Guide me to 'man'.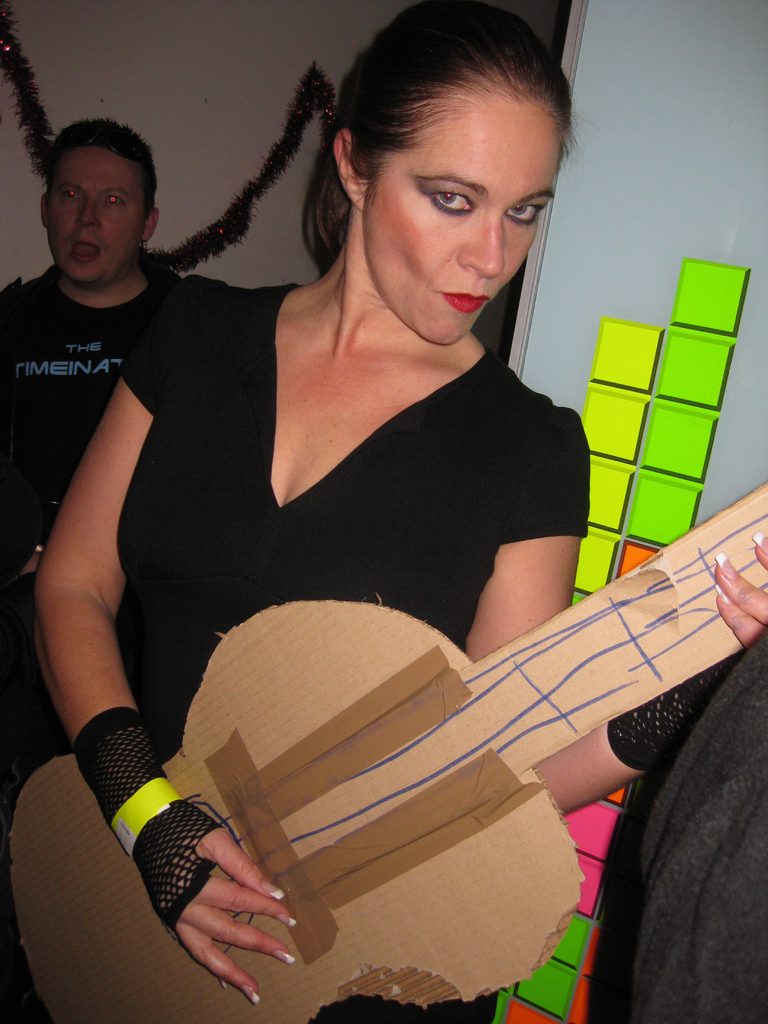
Guidance: [left=0, top=110, right=225, bottom=770].
